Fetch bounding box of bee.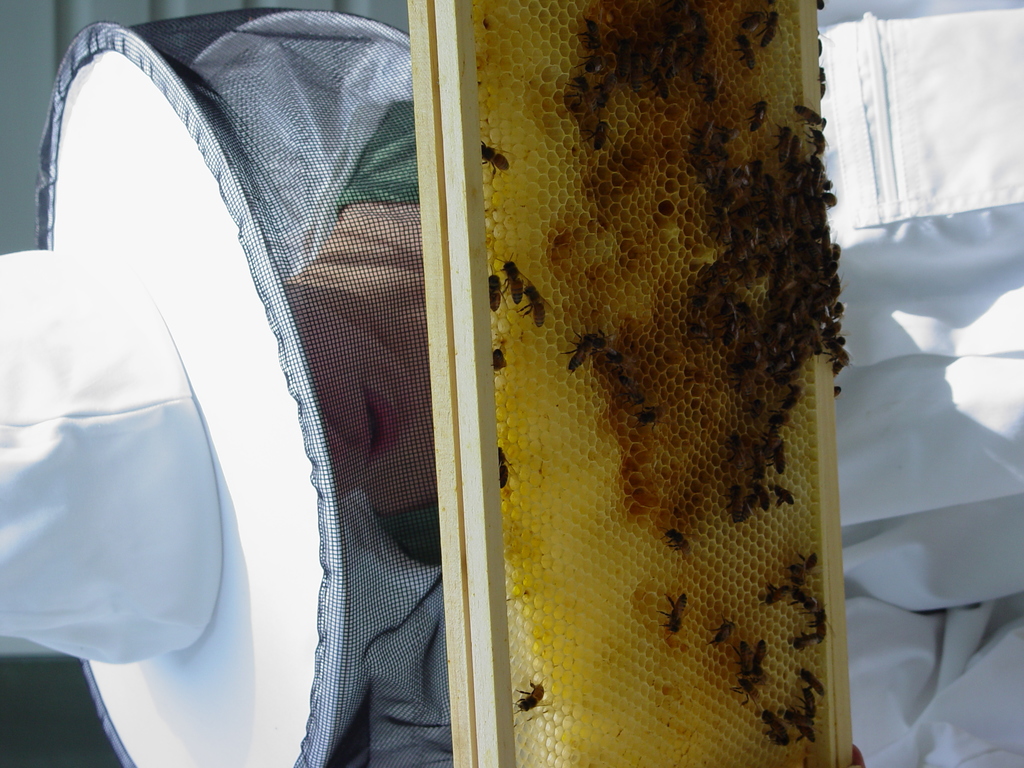
Bbox: pyautogui.locateOnScreen(488, 446, 508, 490).
